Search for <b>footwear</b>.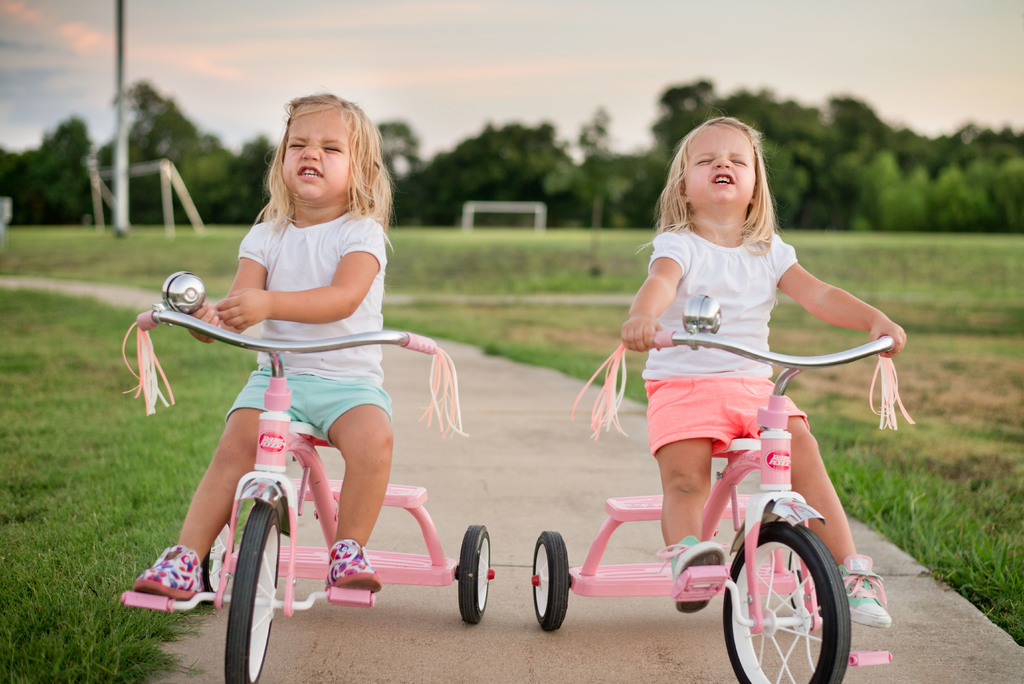
Found at rect(134, 546, 206, 594).
